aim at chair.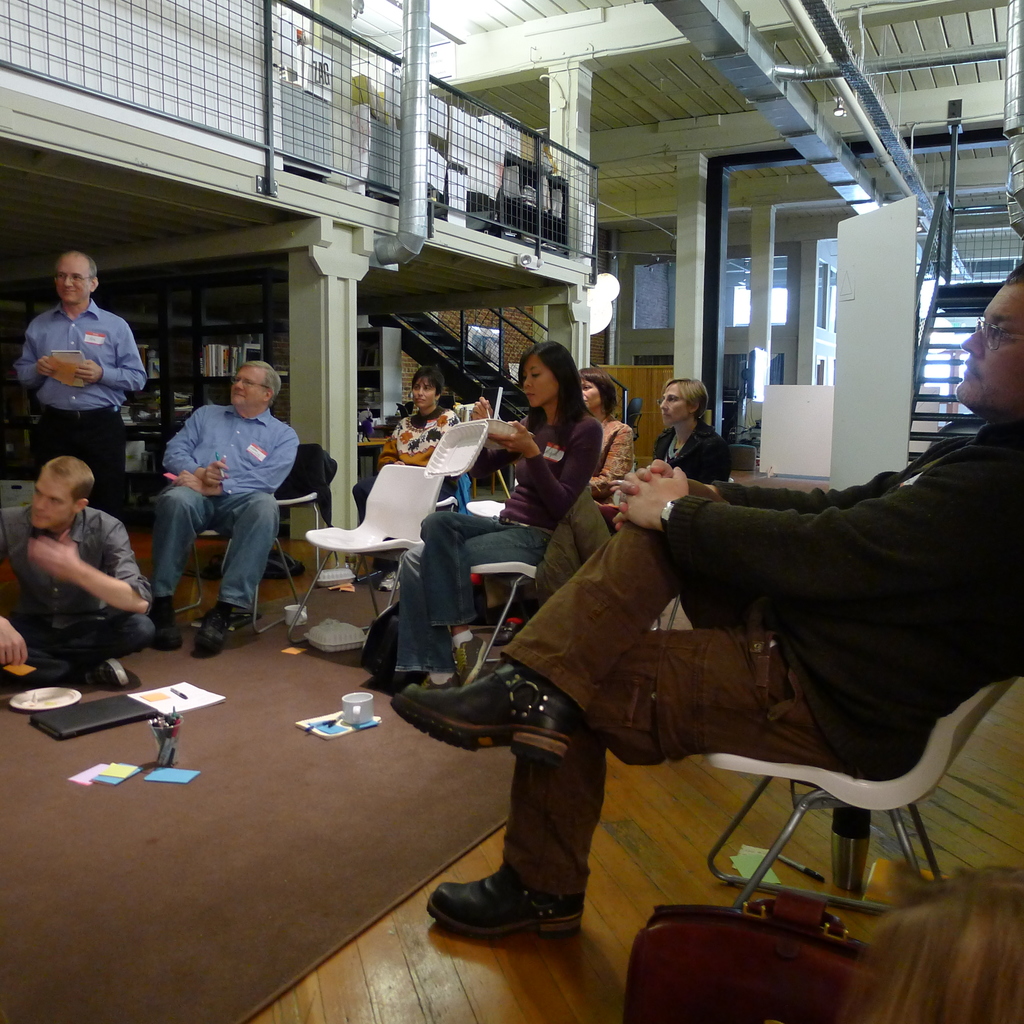
Aimed at rect(698, 679, 1022, 912).
